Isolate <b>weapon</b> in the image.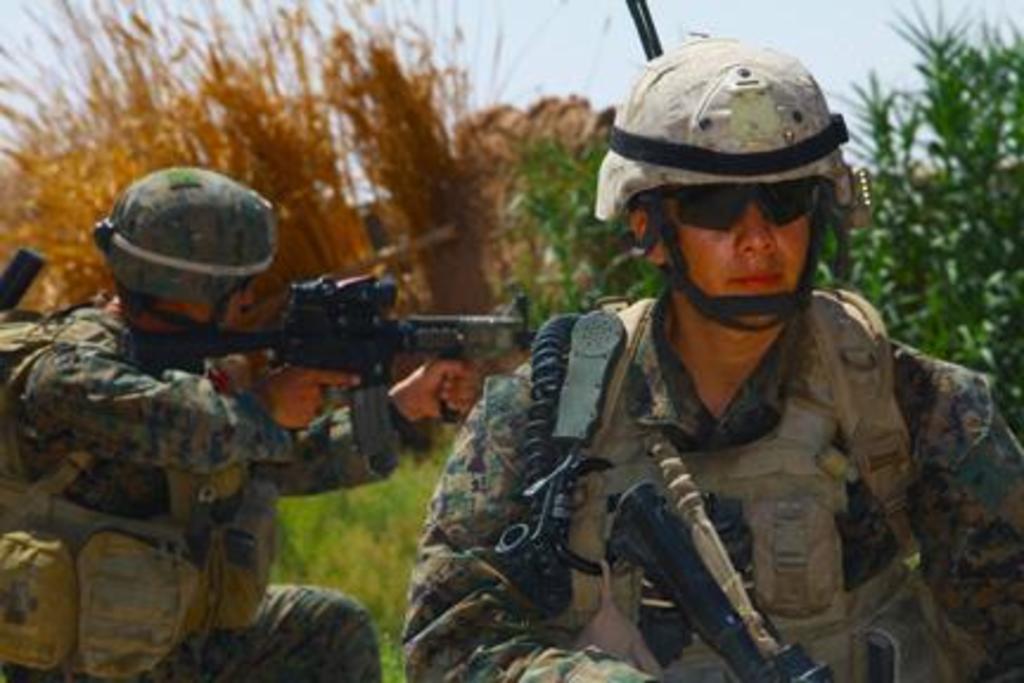
Isolated region: {"x1": 216, "y1": 249, "x2": 519, "y2": 498}.
